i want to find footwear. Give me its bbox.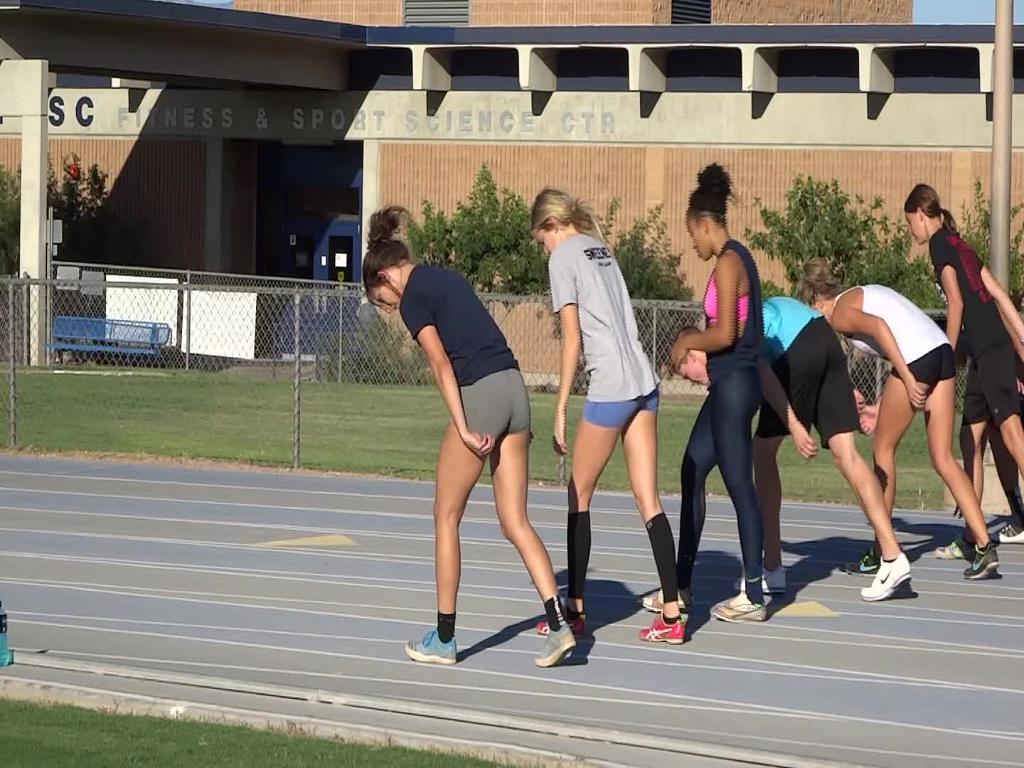
crop(711, 592, 768, 623).
